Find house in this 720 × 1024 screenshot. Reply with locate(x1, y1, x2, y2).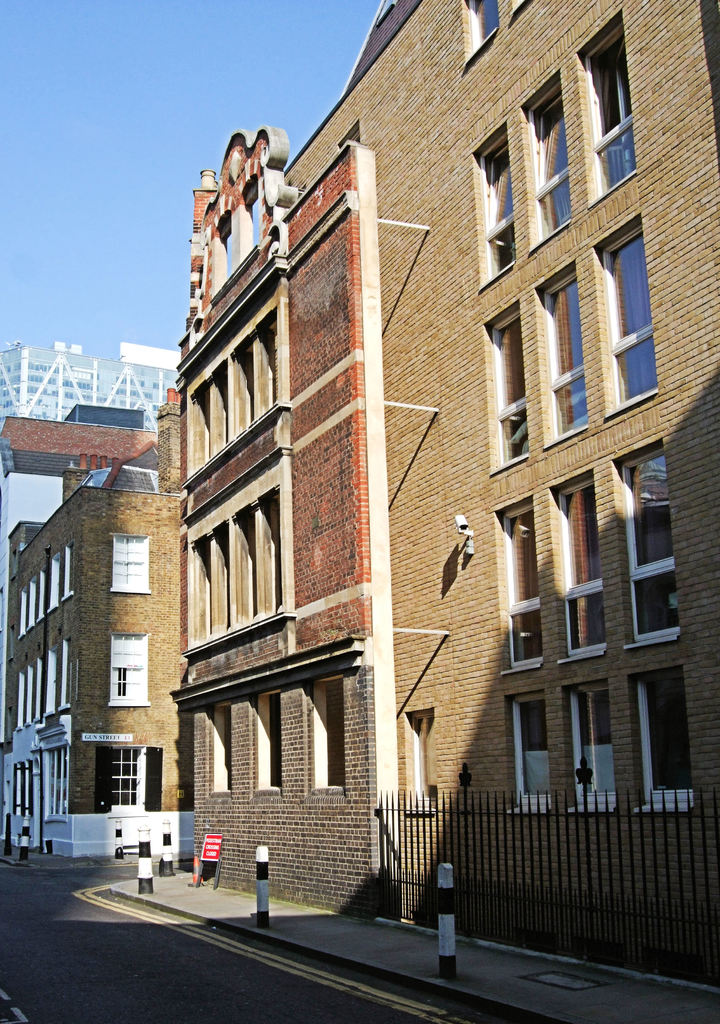
locate(102, 61, 678, 934).
